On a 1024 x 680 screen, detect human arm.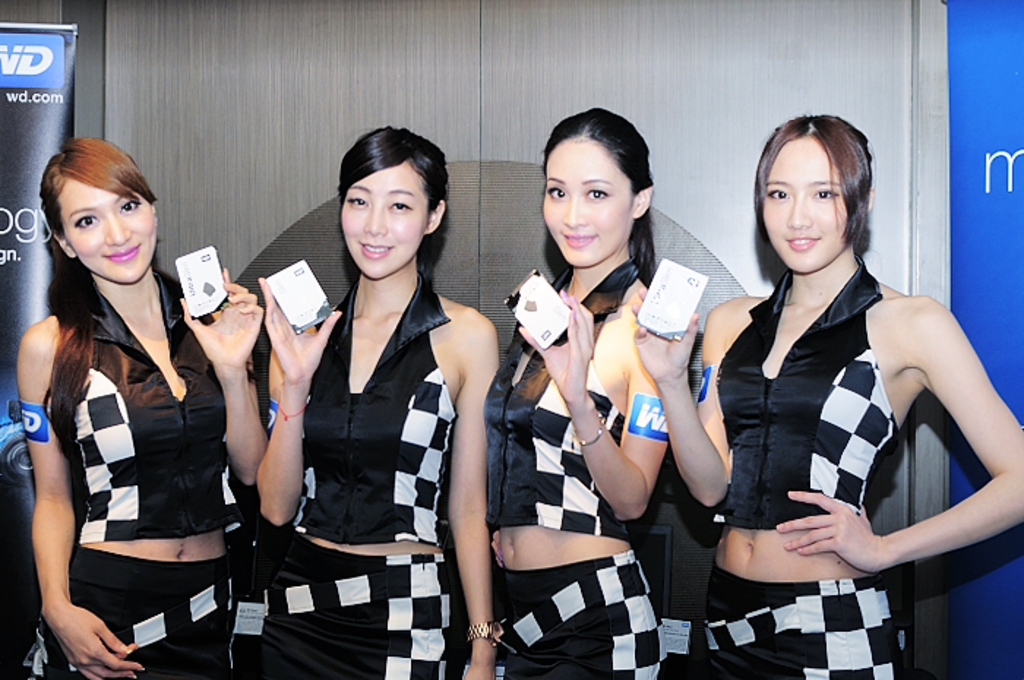
[left=626, top=279, right=743, bottom=509].
